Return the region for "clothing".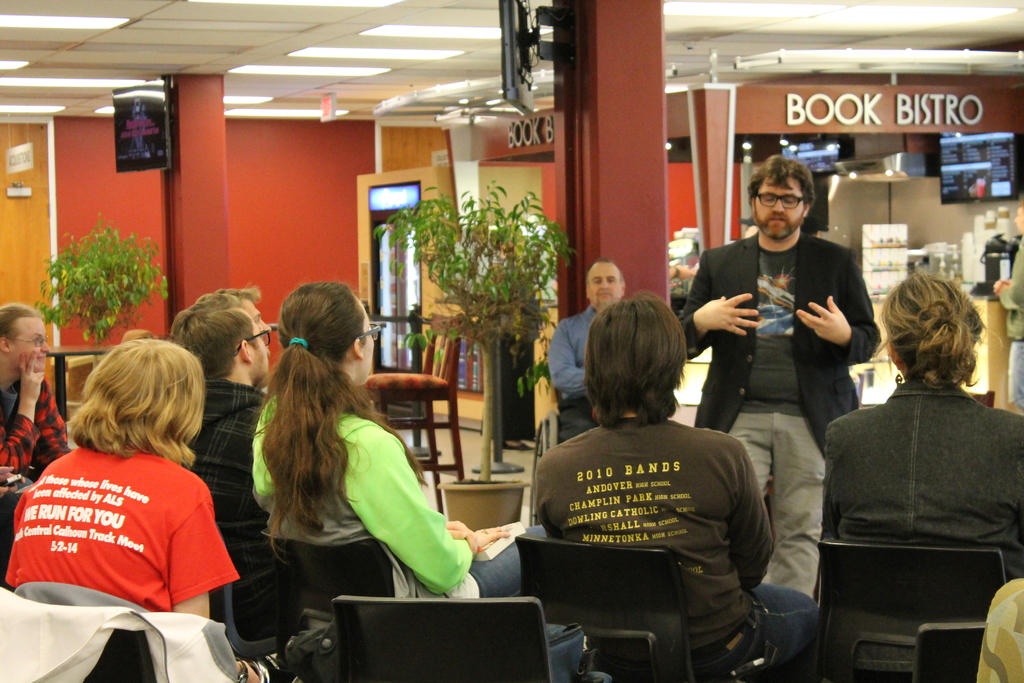
531/425/809/677.
